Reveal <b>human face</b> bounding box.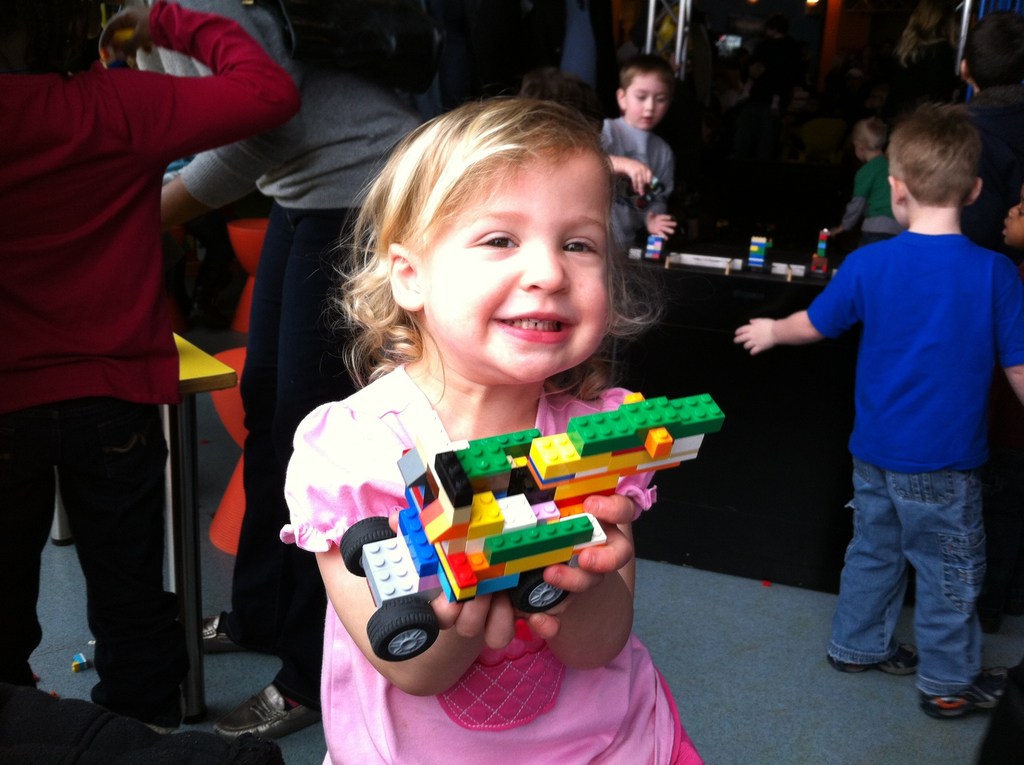
Revealed: box=[418, 145, 618, 383].
